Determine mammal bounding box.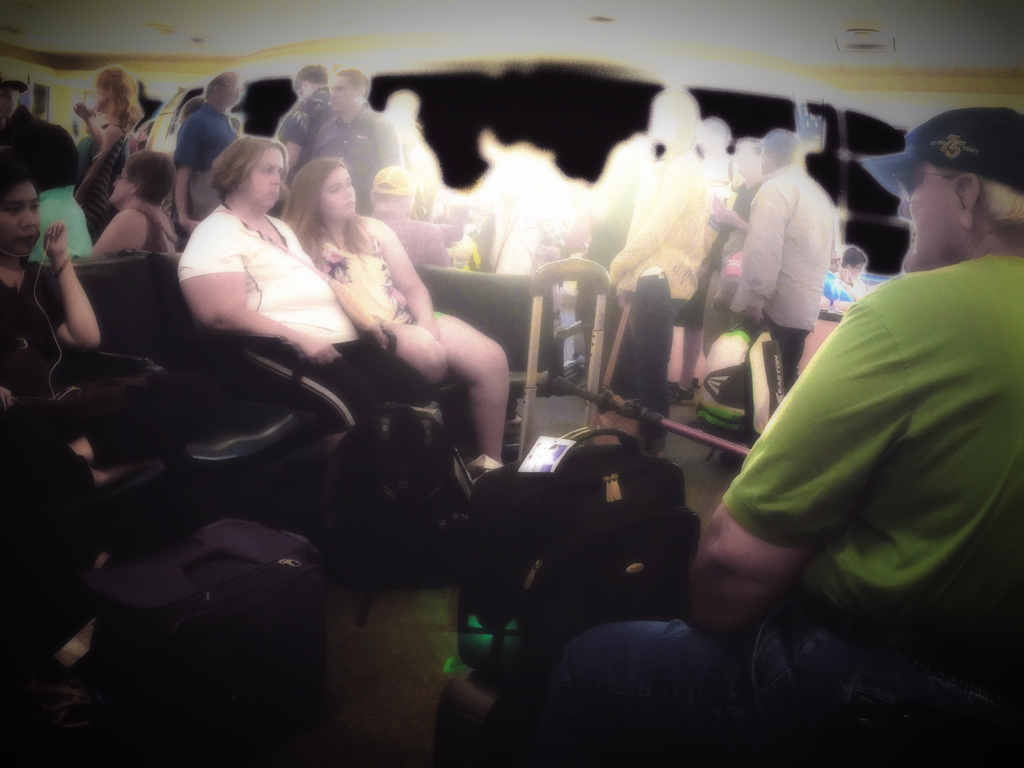
Determined: x1=0 y1=119 x2=91 y2=263.
